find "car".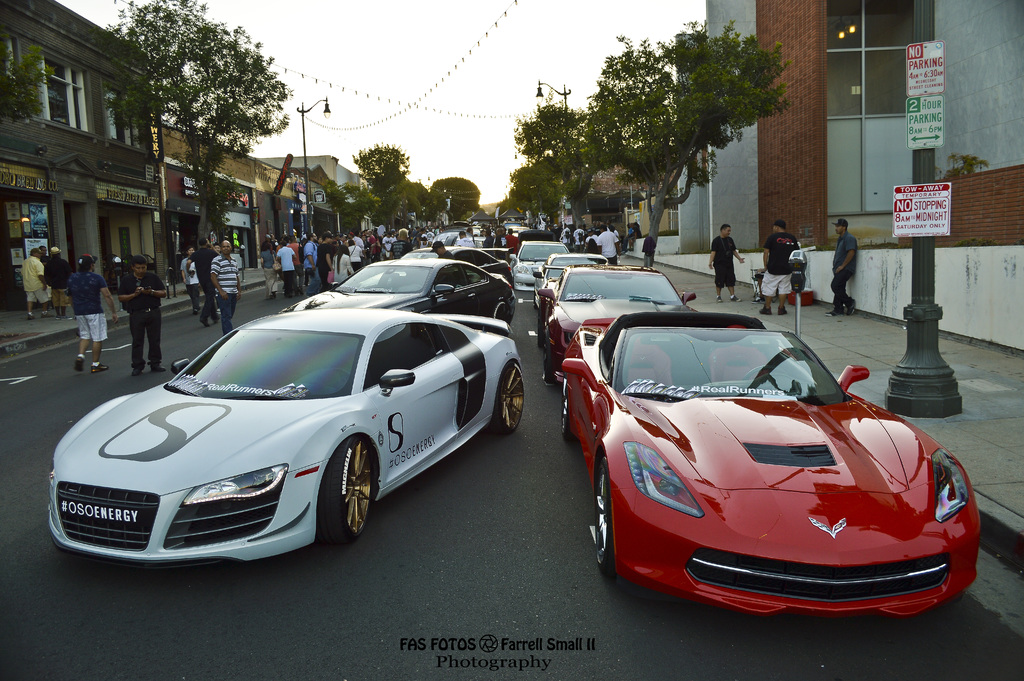
538, 266, 701, 382.
